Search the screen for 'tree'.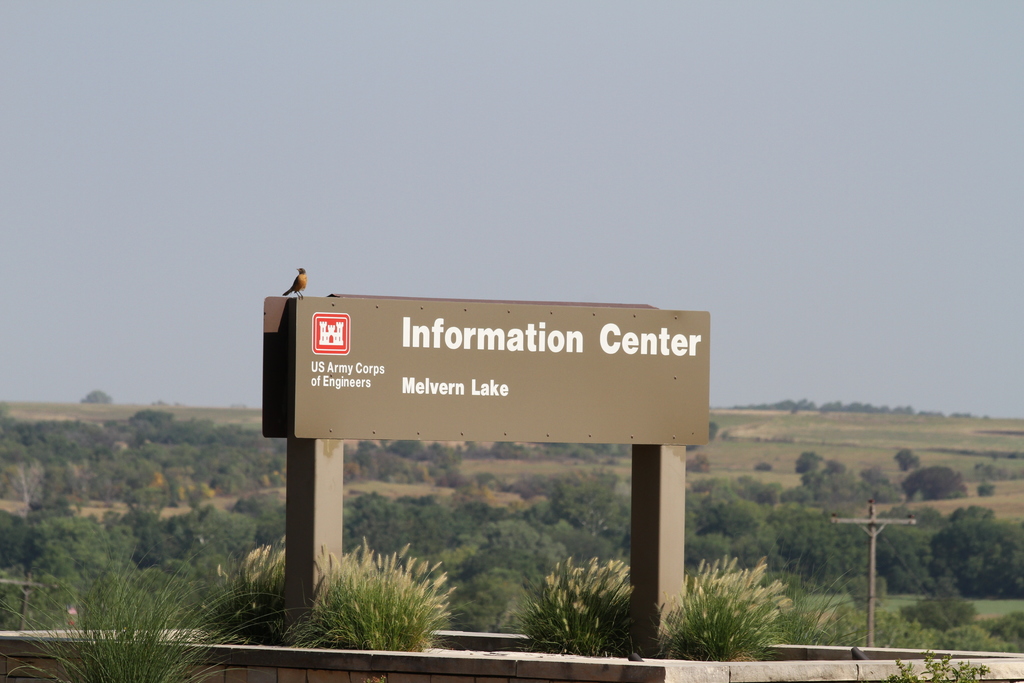
Found at bbox=[874, 513, 943, 574].
